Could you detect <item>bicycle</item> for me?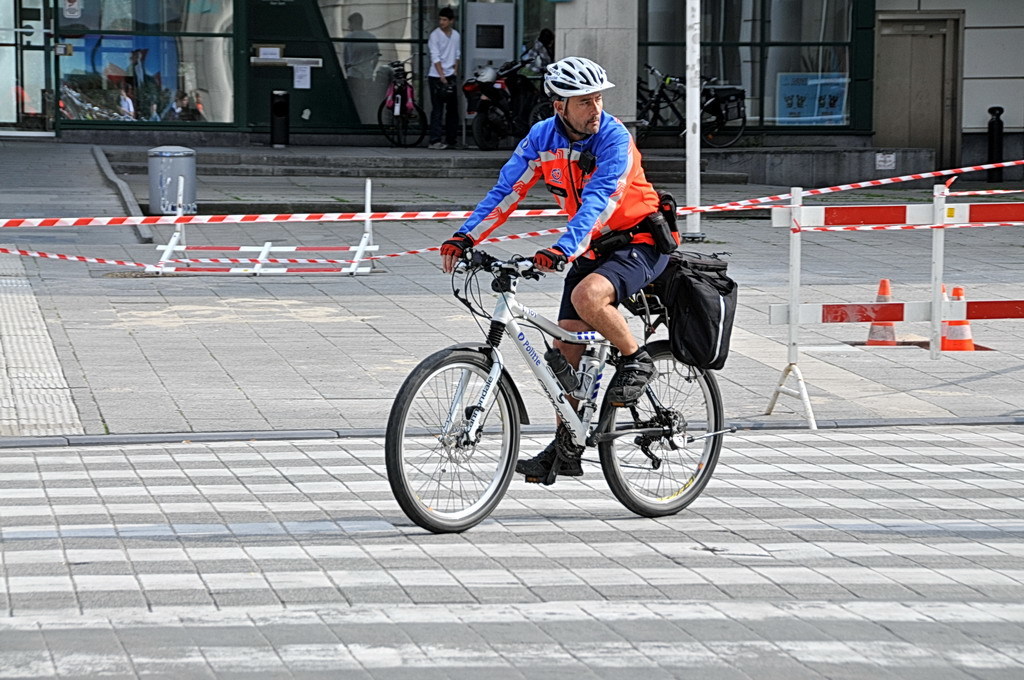
Detection result: 639:66:755:143.
